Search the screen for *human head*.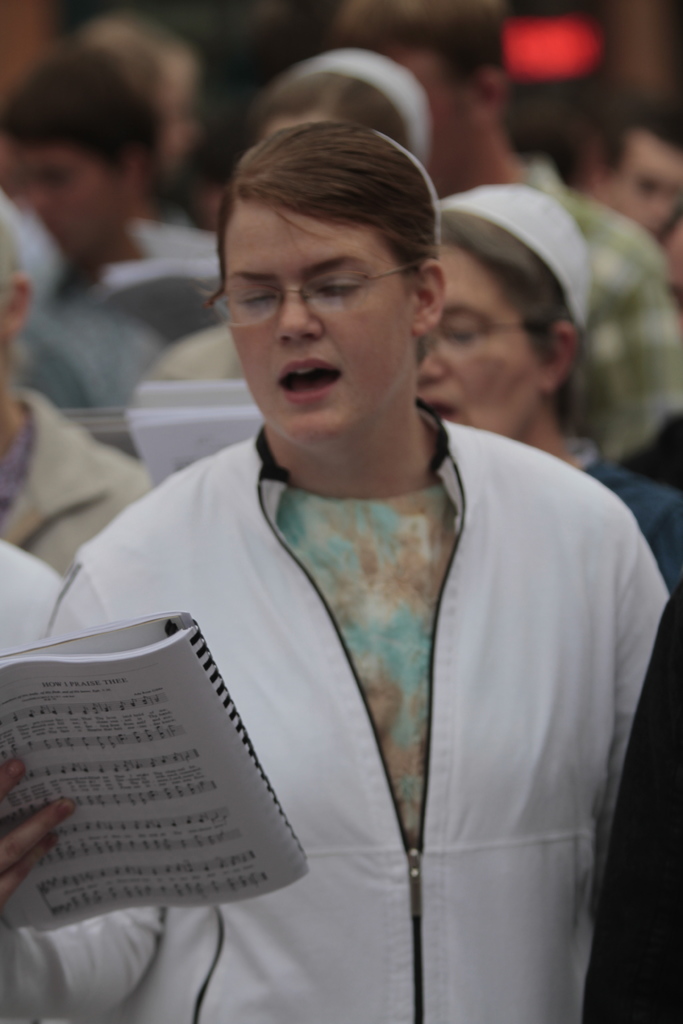
Found at Rect(205, 120, 445, 444).
